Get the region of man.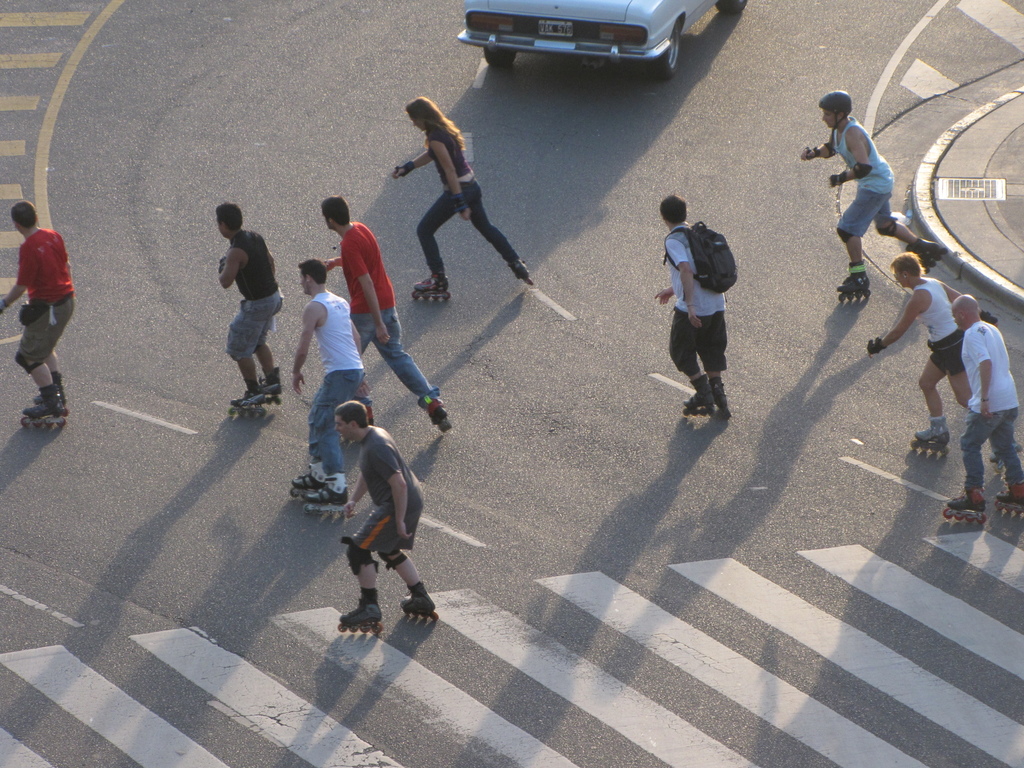
rect(0, 197, 74, 417).
